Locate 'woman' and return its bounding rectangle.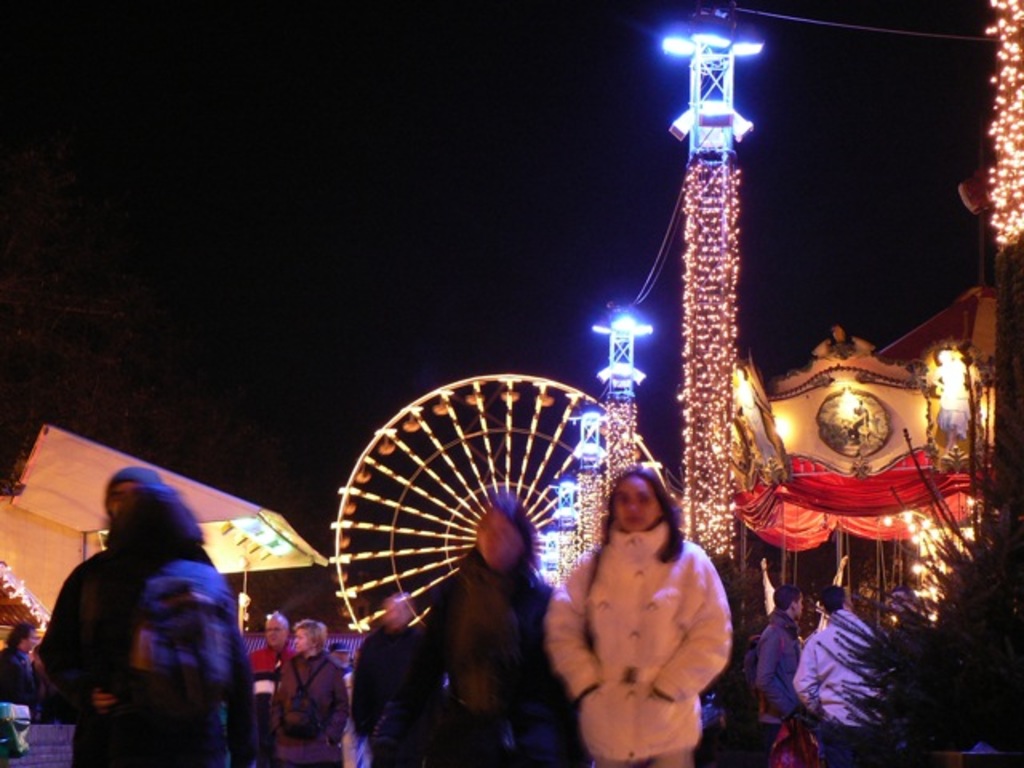
bbox(371, 493, 571, 766).
